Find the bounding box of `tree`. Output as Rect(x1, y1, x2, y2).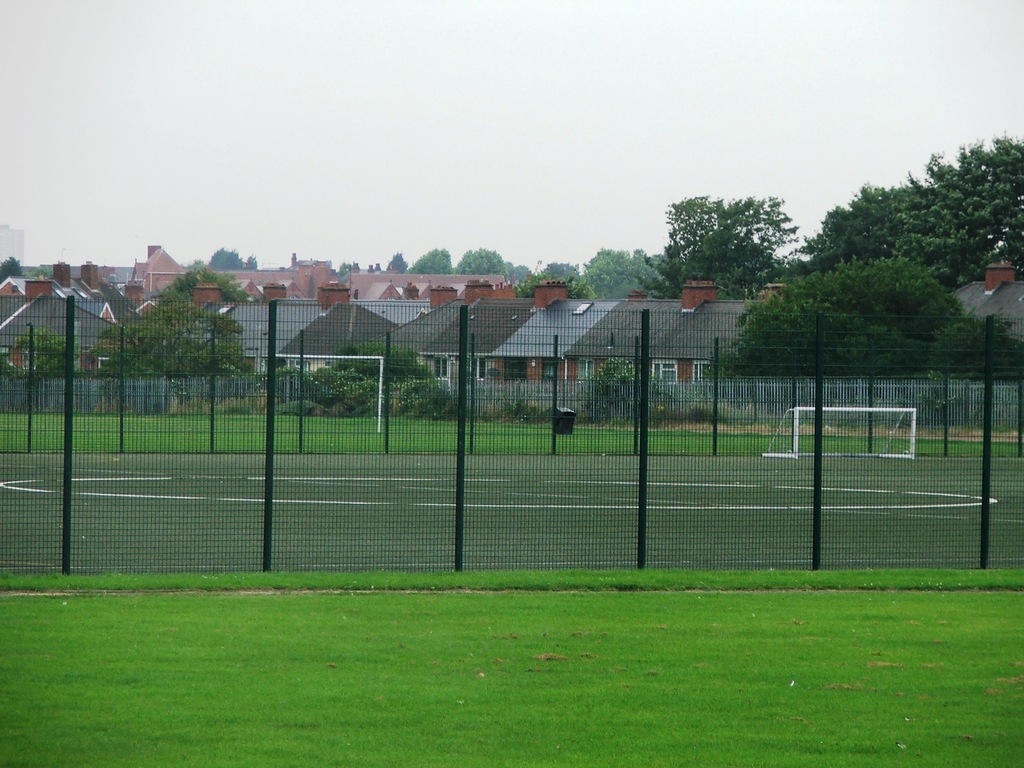
Rect(927, 314, 1023, 380).
